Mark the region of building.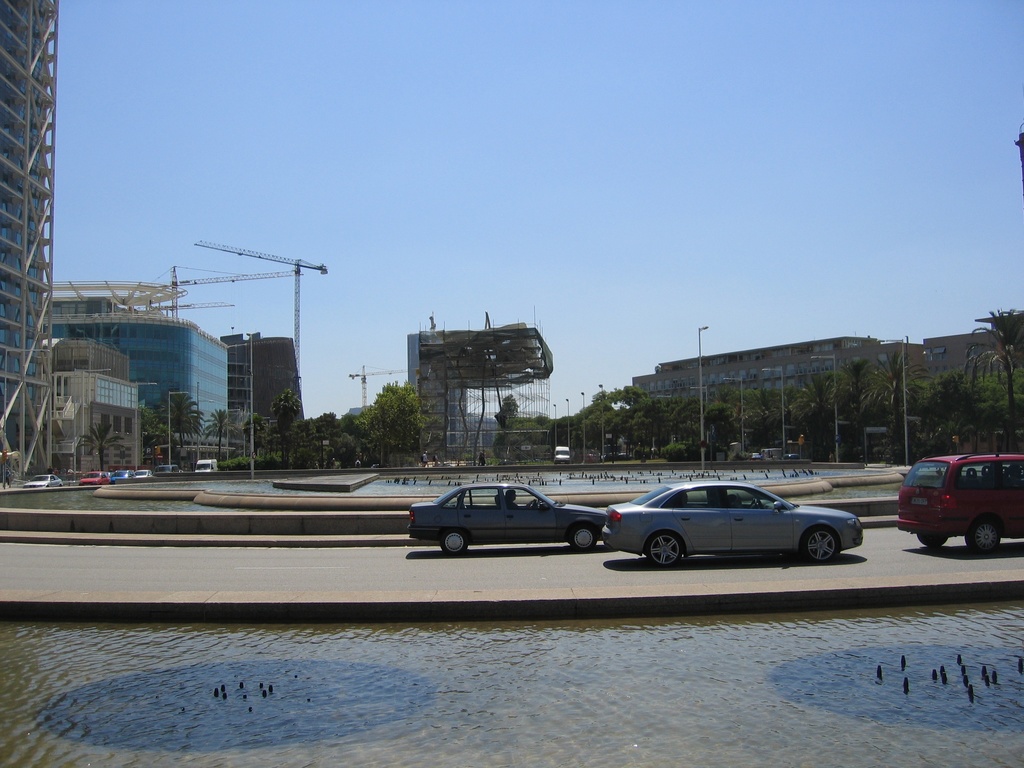
Region: <box>0,0,51,479</box>.
